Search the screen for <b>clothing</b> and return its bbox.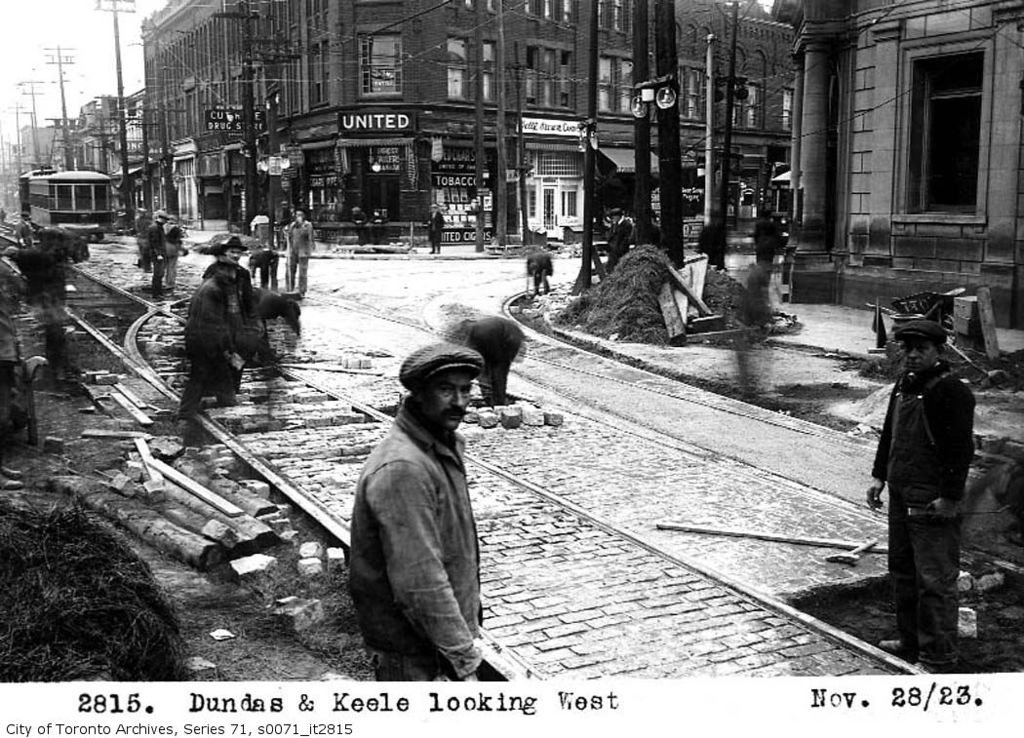
Found: Rect(247, 249, 273, 287).
